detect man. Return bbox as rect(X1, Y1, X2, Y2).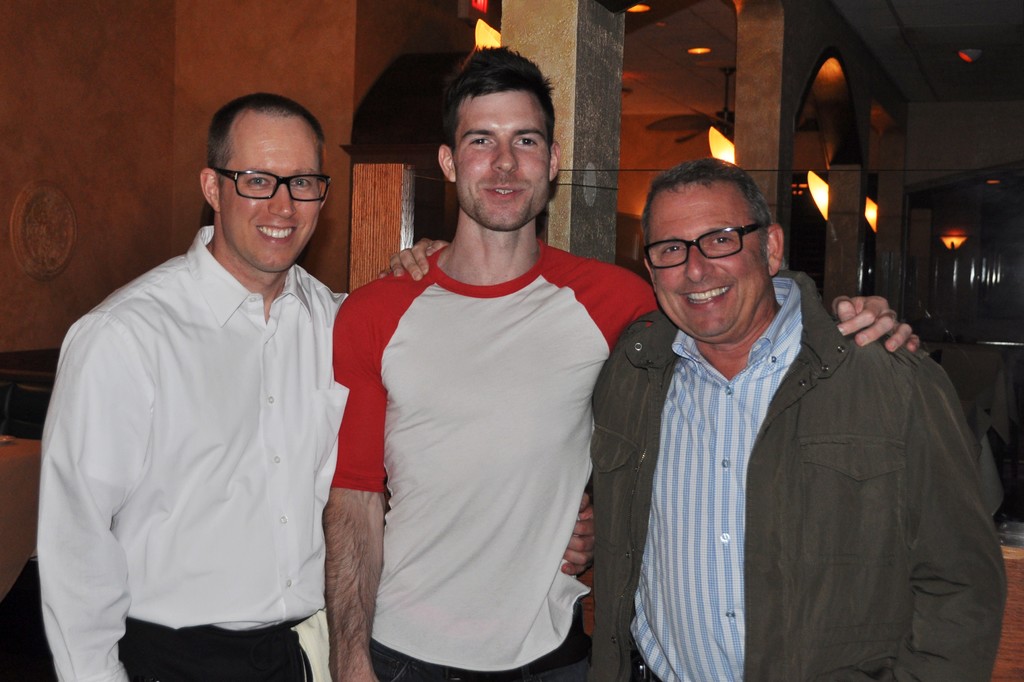
rect(35, 90, 451, 681).
